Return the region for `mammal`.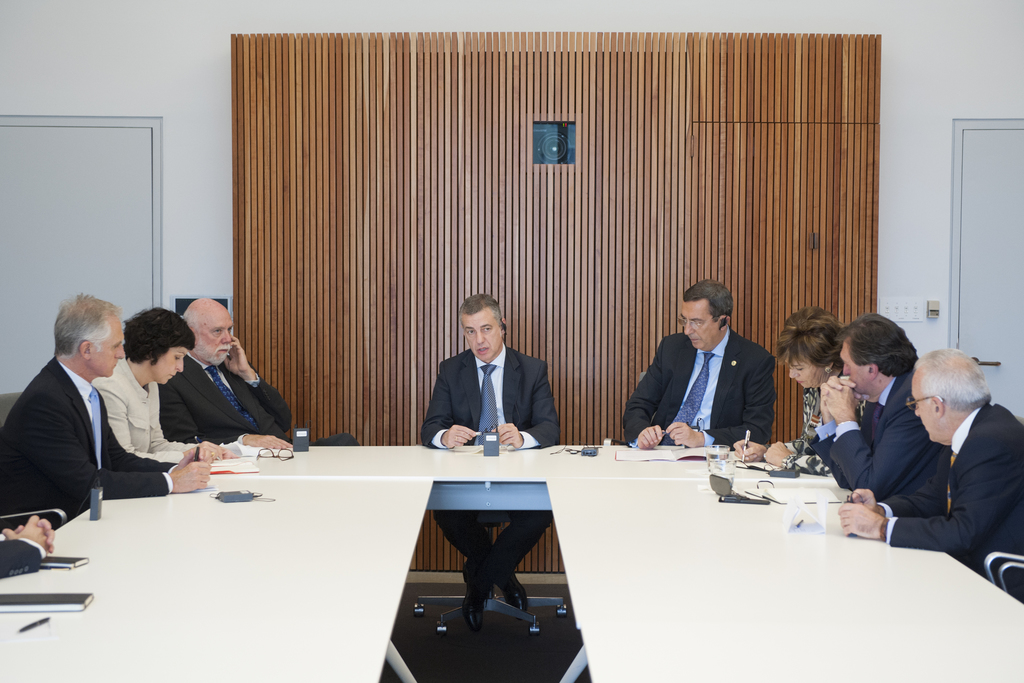
<region>731, 304, 867, 472</region>.
